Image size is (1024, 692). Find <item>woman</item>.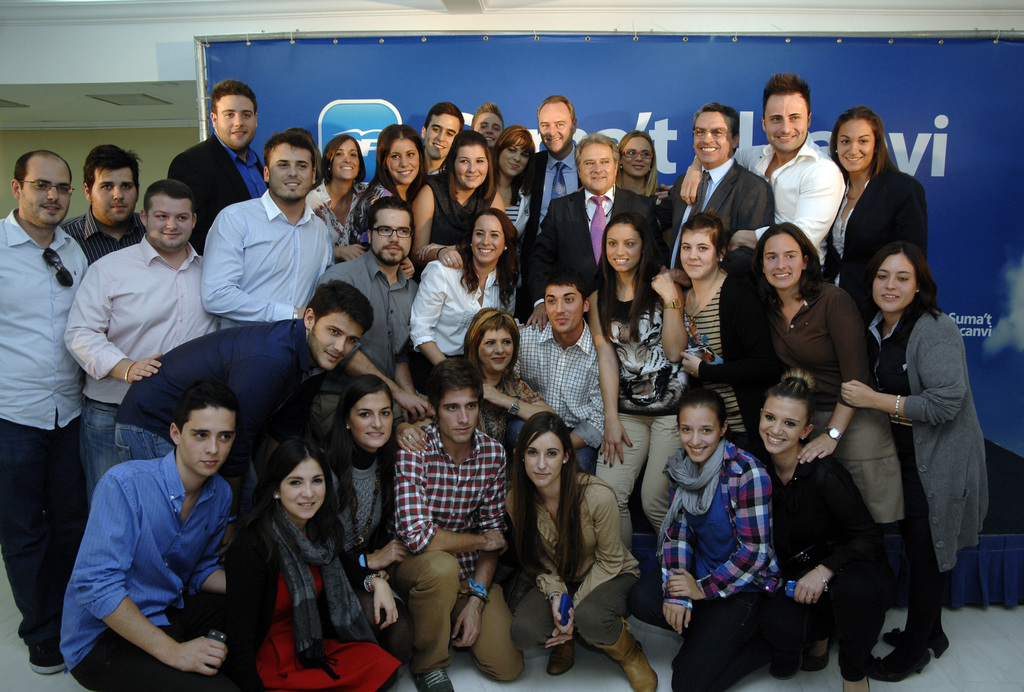
[657,214,778,471].
